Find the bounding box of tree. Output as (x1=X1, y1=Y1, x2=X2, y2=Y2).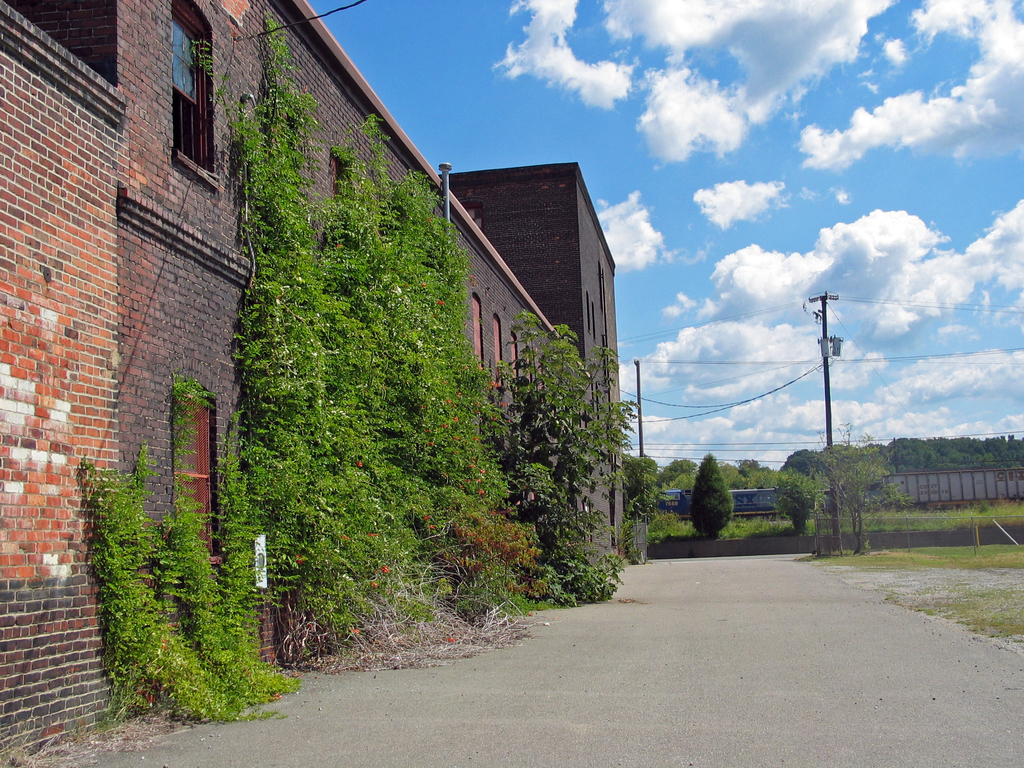
(x1=872, y1=414, x2=1023, y2=472).
